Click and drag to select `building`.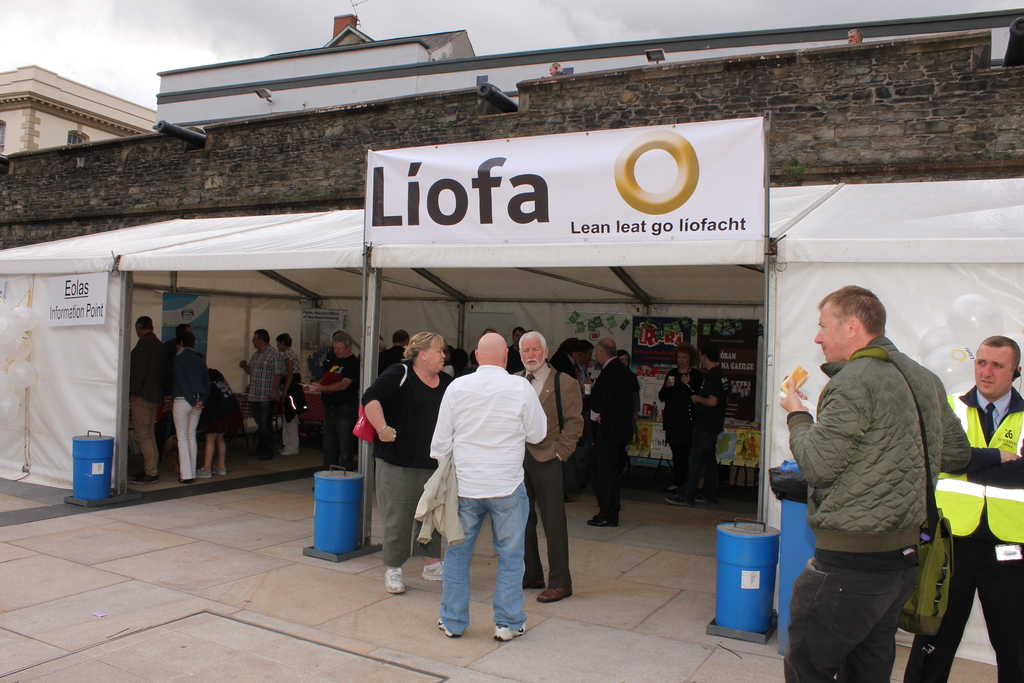
Selection: region(2, 10, 1023, 664).
